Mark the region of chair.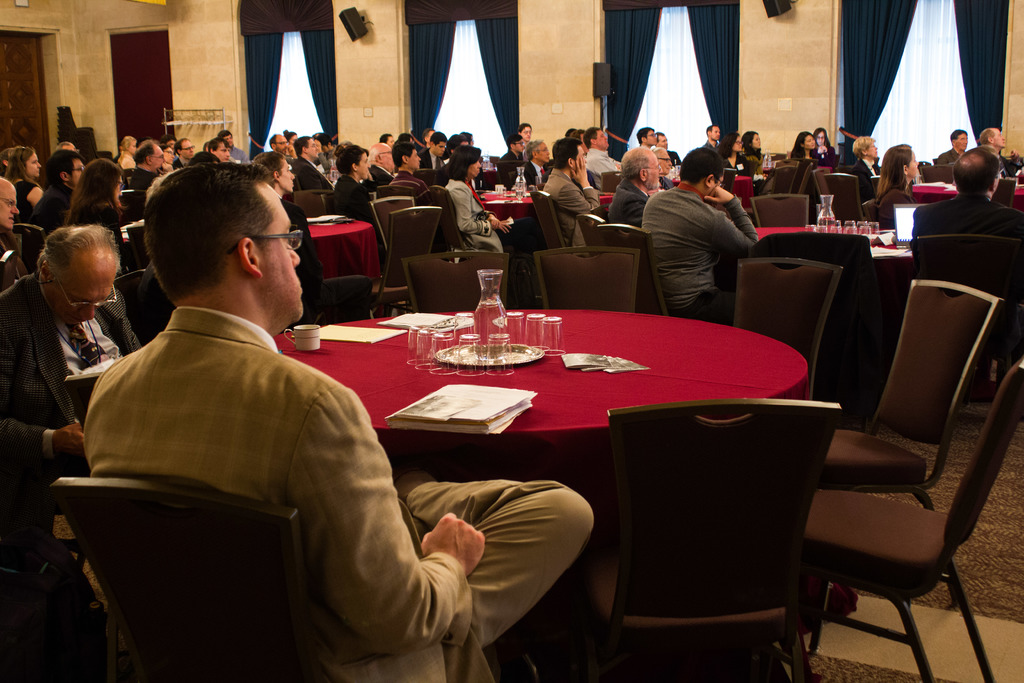
Region: box(796, 276, 1004, 607).
